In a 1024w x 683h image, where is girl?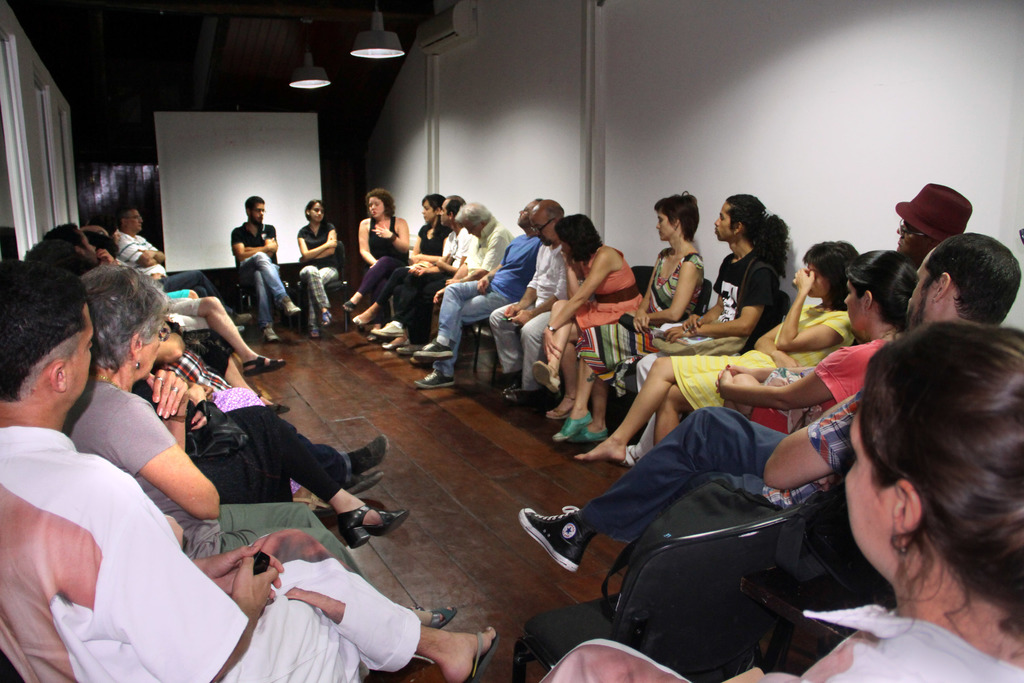
bbox=(572, 240, 854, 469).
